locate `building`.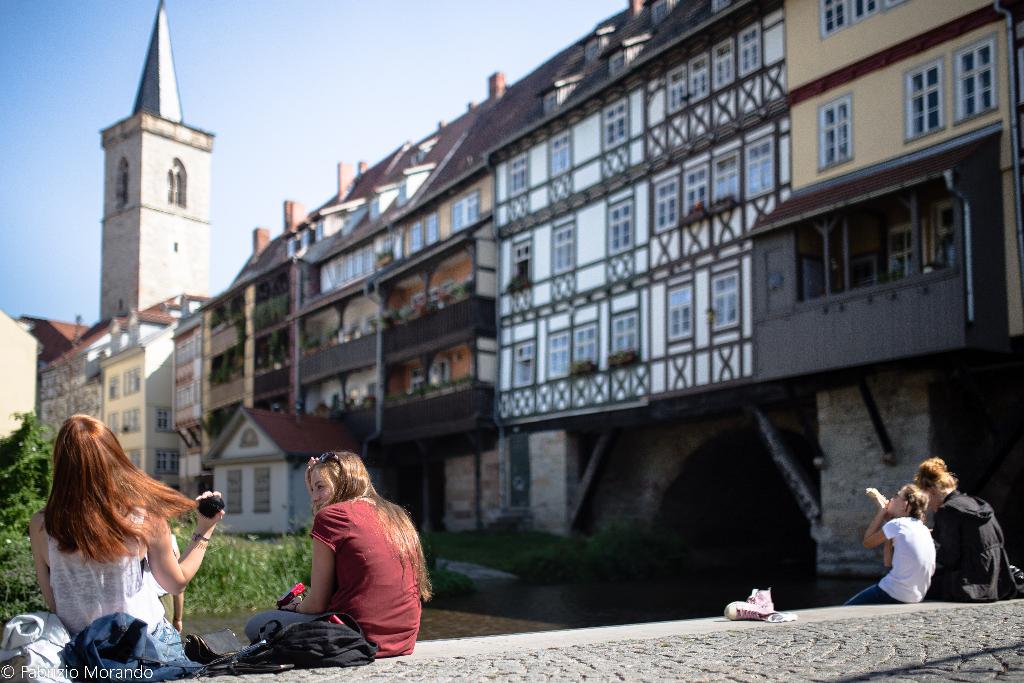
Bounding box: bbox=[205, 70, 530, 537].
